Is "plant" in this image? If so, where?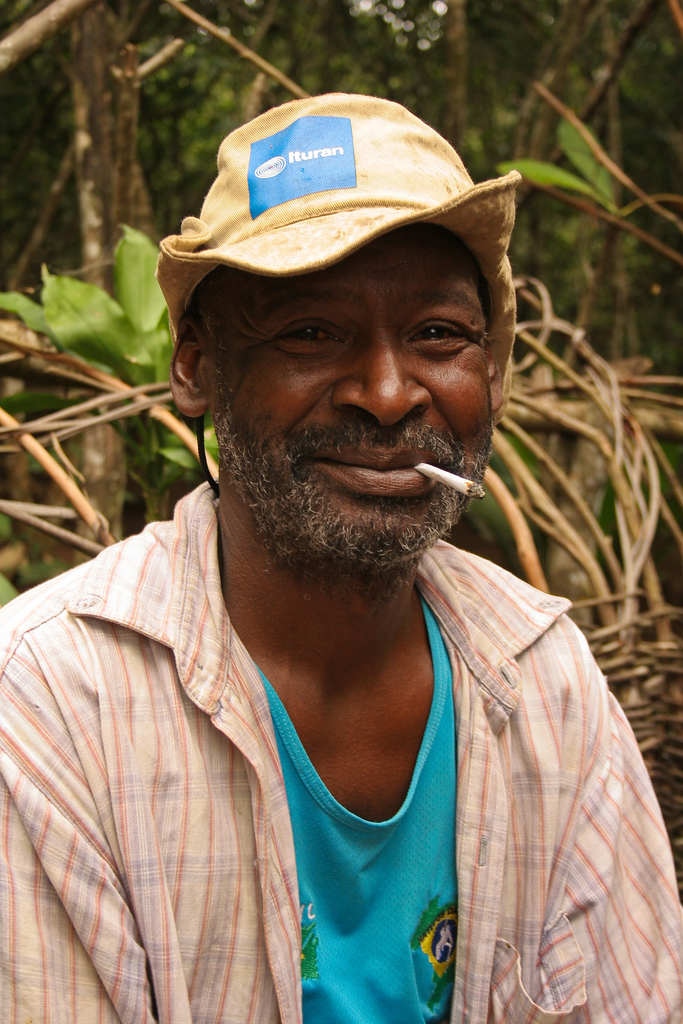
Yes, at (left=0, top=206, right=228, bottom=488).
